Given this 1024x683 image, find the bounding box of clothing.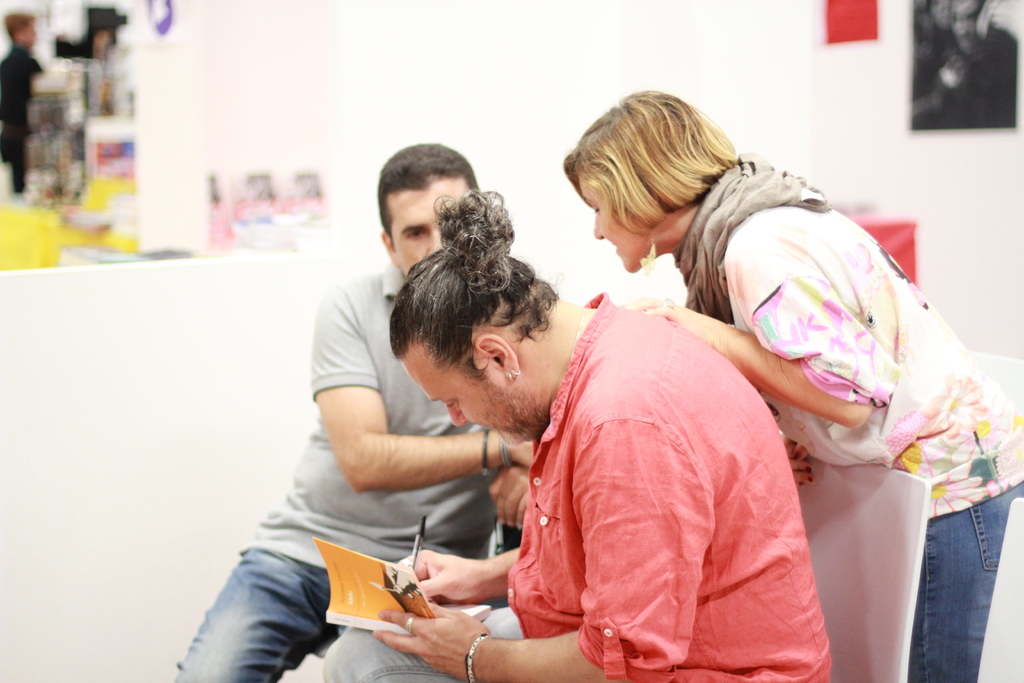
<box>177,261,500,682</box>.
